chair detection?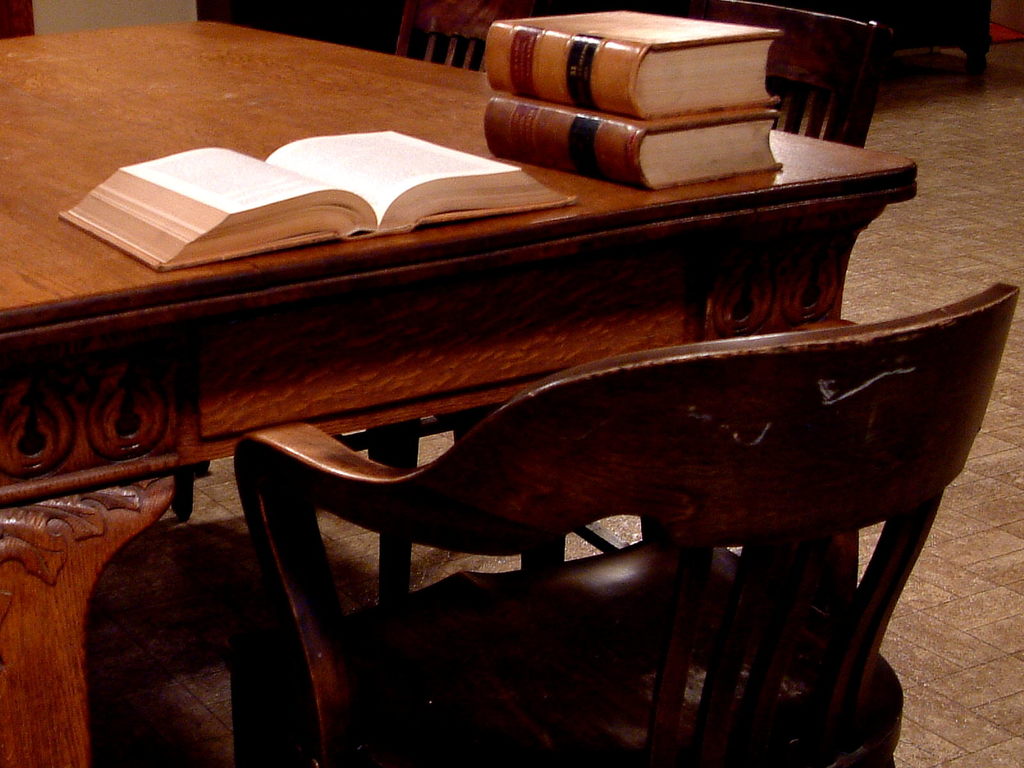
<bbox>141, 160, 970, 733</bbox>
